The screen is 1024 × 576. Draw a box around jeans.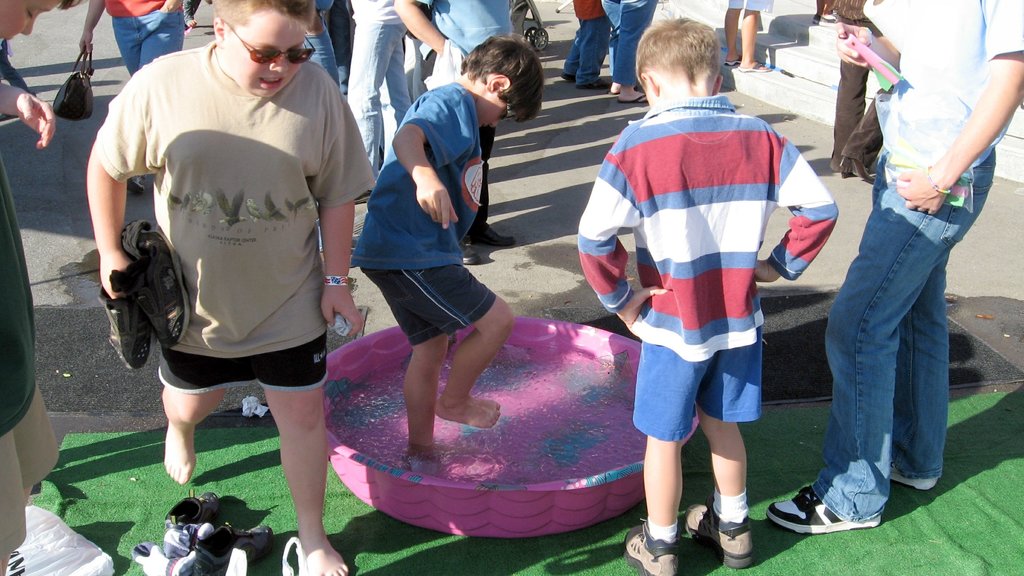
bbox(347, 17, 413, 178).
